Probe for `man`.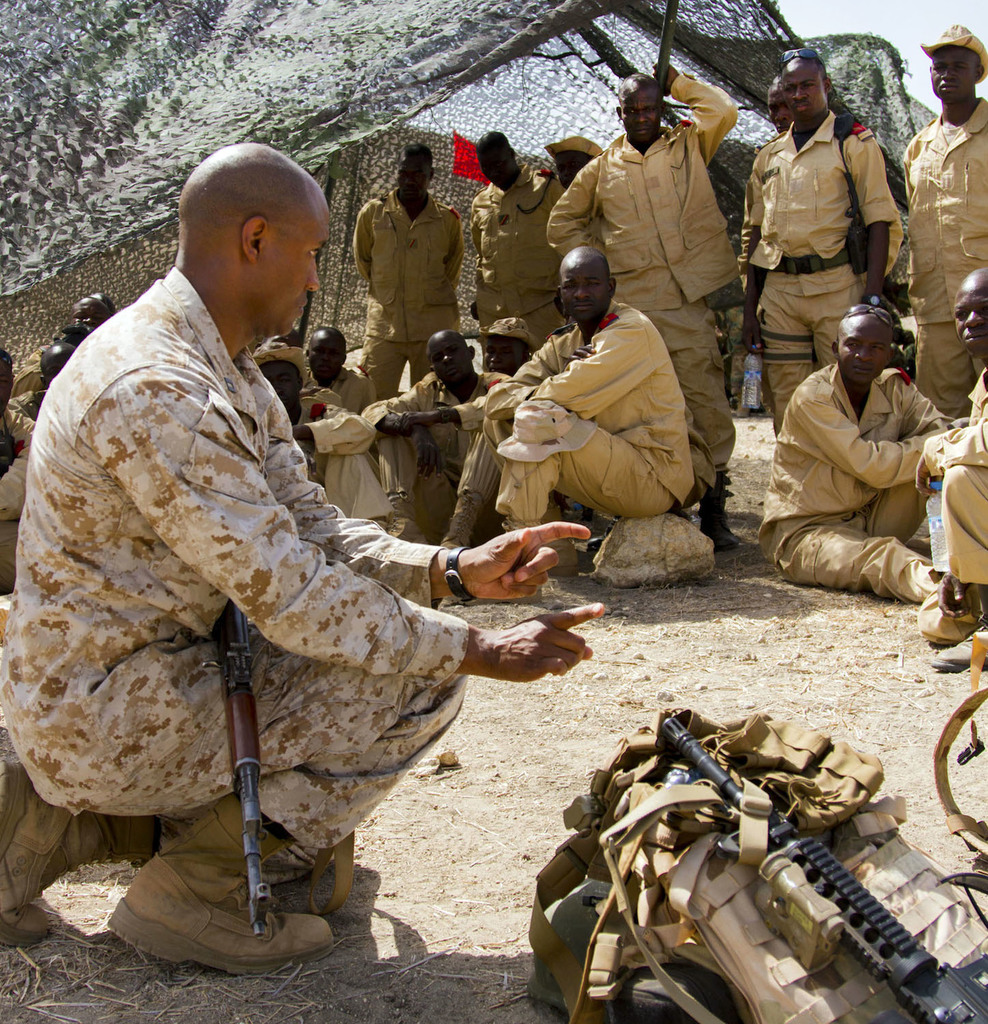
Probe result: [0, 348, 35, 595].
